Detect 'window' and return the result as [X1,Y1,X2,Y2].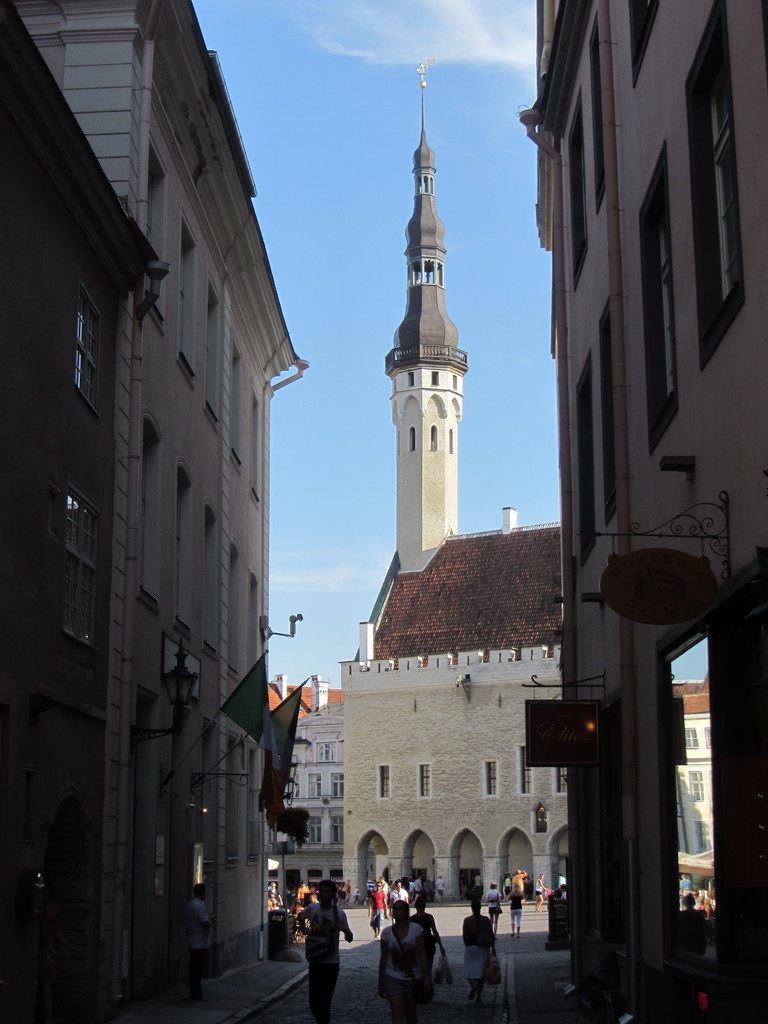
[420,768,427,796].
